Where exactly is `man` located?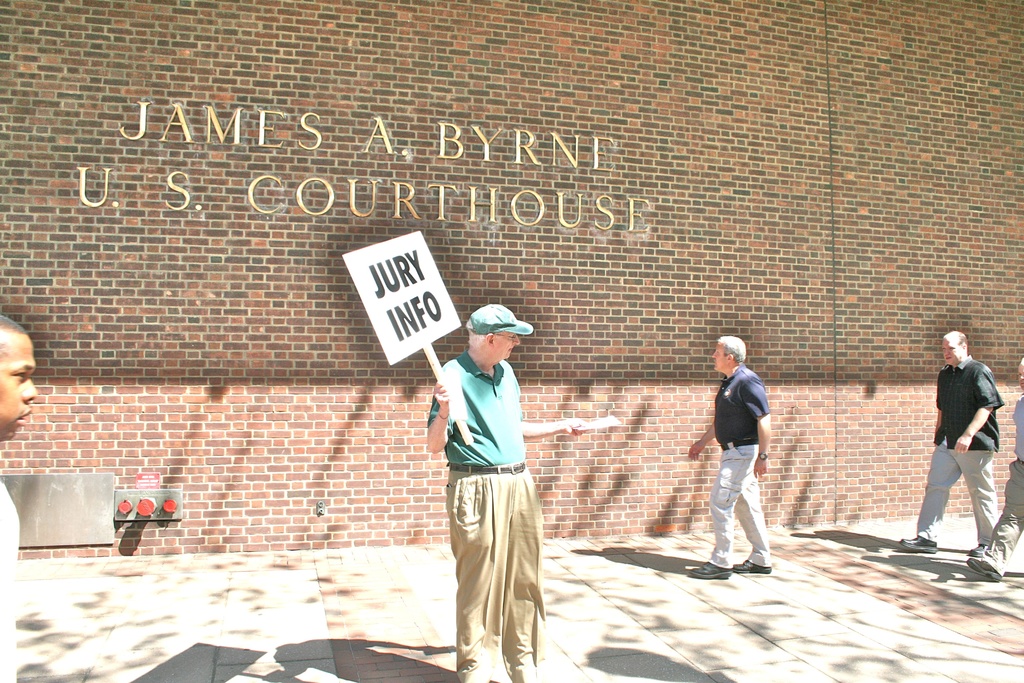
Its bounding box is <bbox>0, 312, 40, 682</bbox>.
